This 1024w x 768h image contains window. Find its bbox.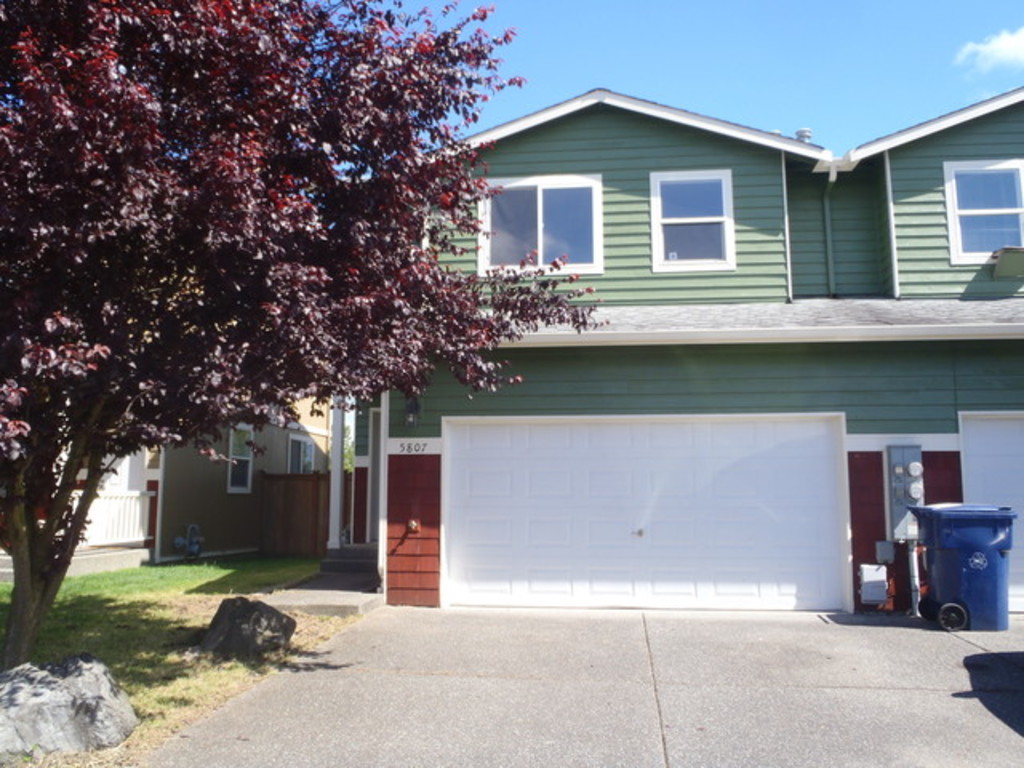
{"x1": 285, "y1": 434, "x2": 315, "y2": 472}.
